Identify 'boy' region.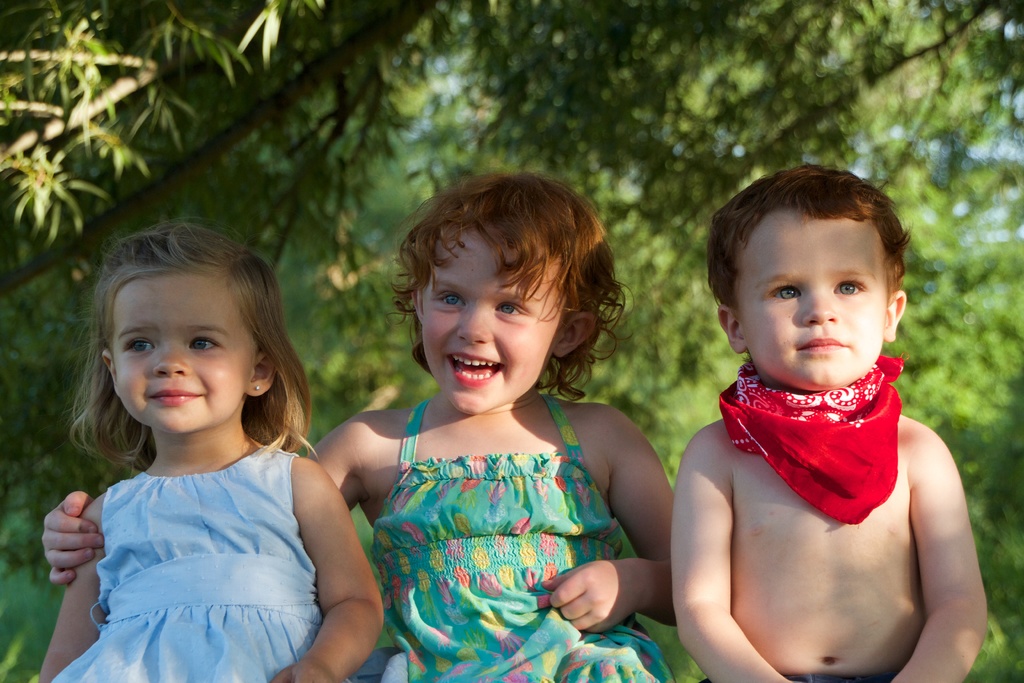
Region: select_region(678, 163, 987, 682).
